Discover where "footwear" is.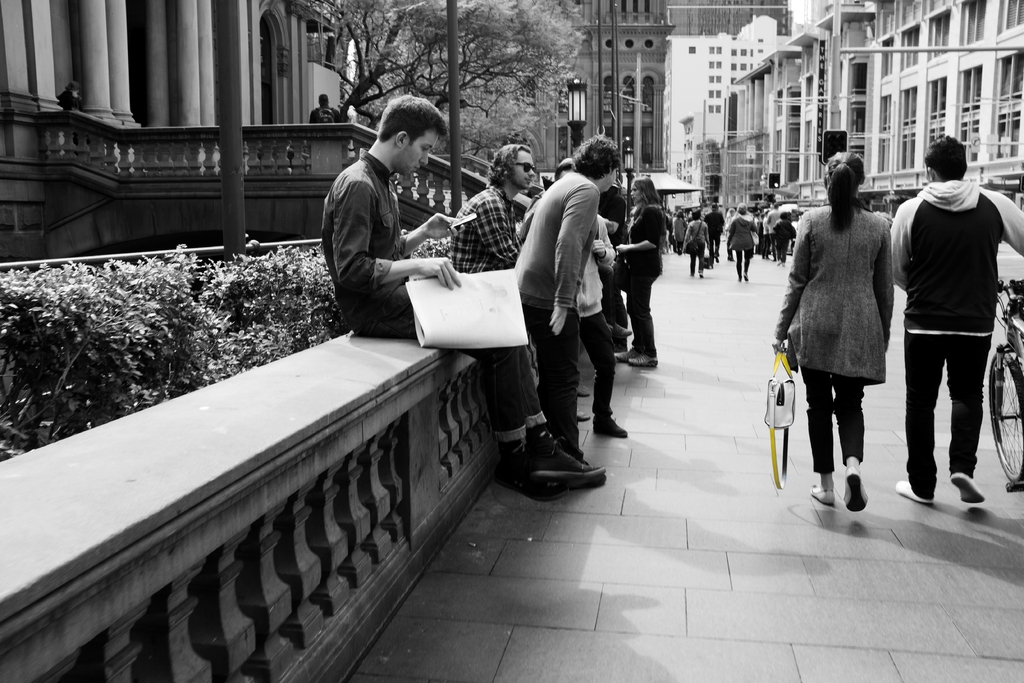
Discovered at bbox=[744, 276, 749, 281].
